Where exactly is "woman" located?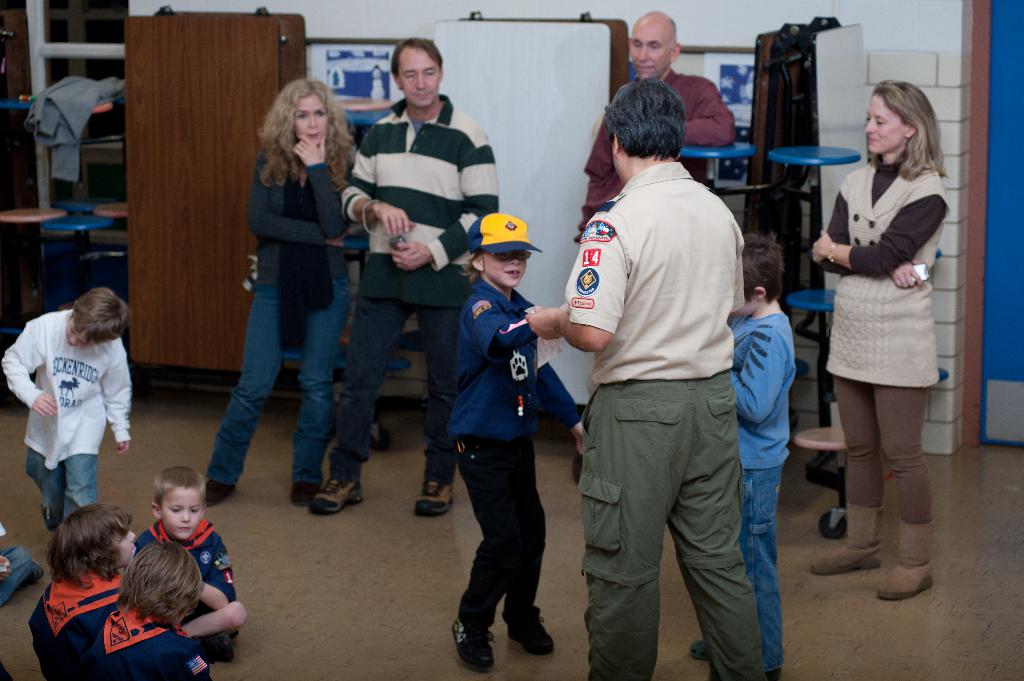
Its bounding box is 199:72:372:513.
